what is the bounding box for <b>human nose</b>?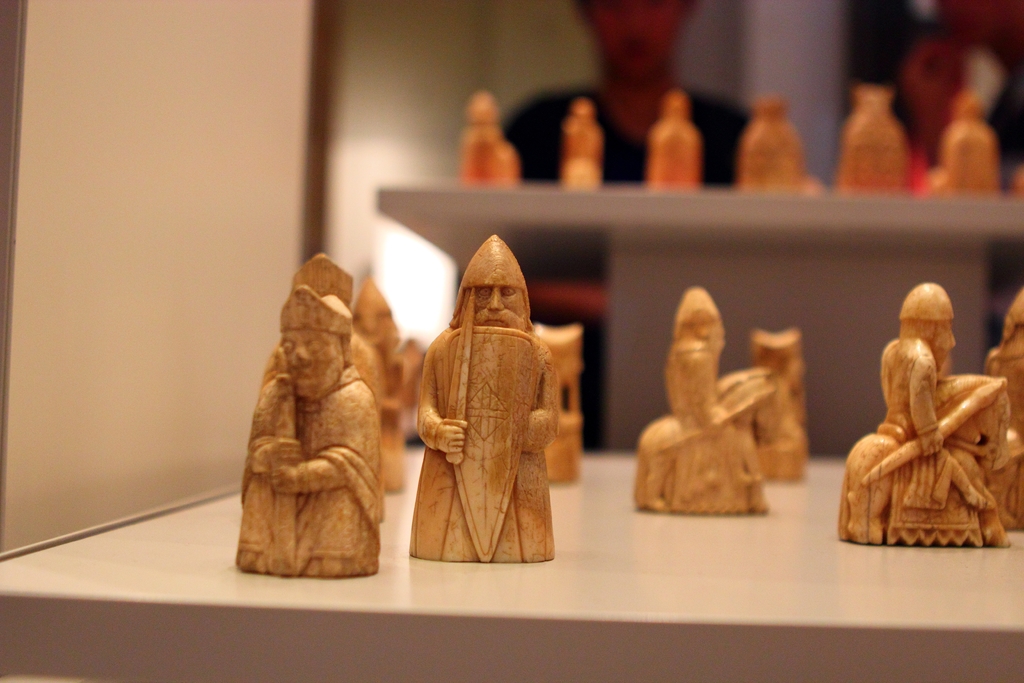
[291,344,307,360].
